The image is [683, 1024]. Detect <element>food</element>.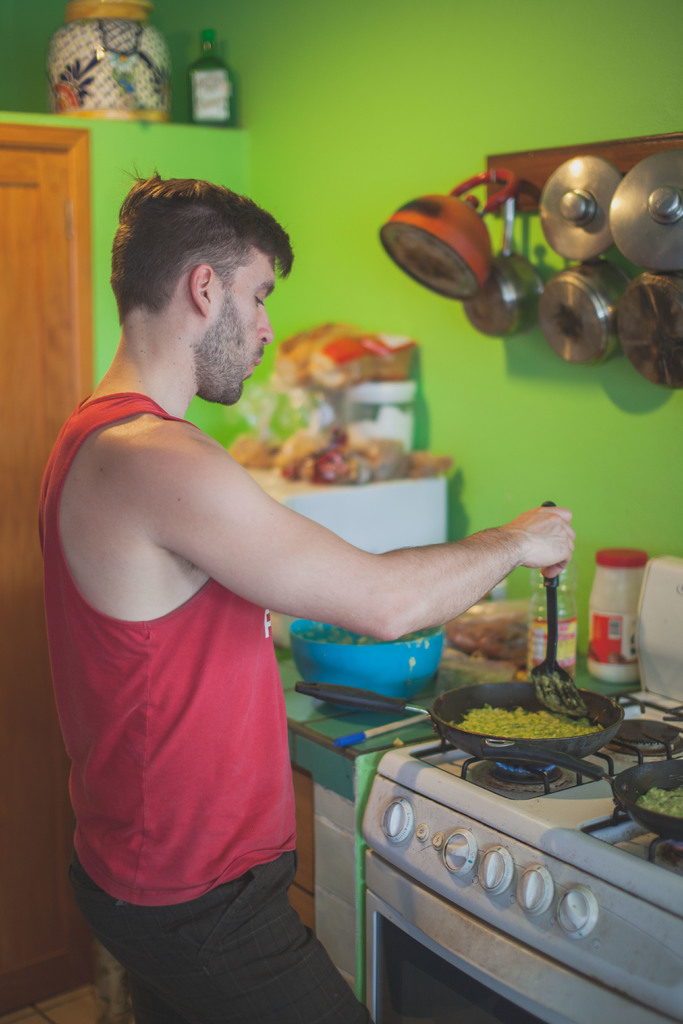
Detection: {"x1": 455, "y1": 705, "x2": 591, "y2": 733}.
